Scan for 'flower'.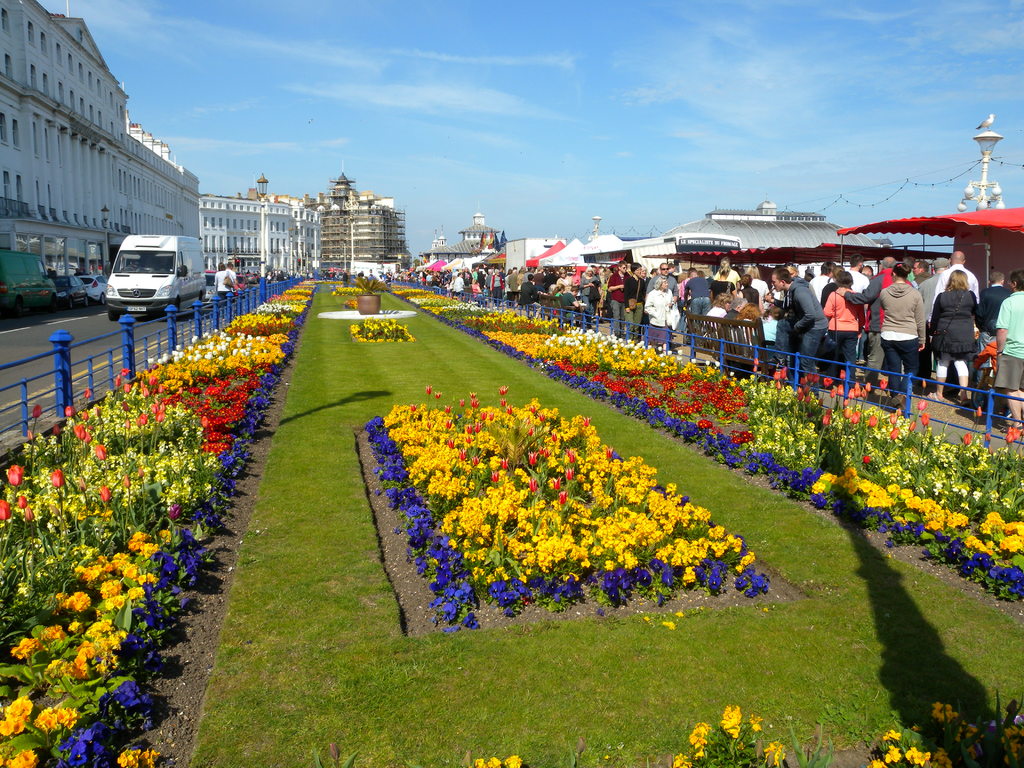
Scan result: bbox(753, 364, 755, 373).
